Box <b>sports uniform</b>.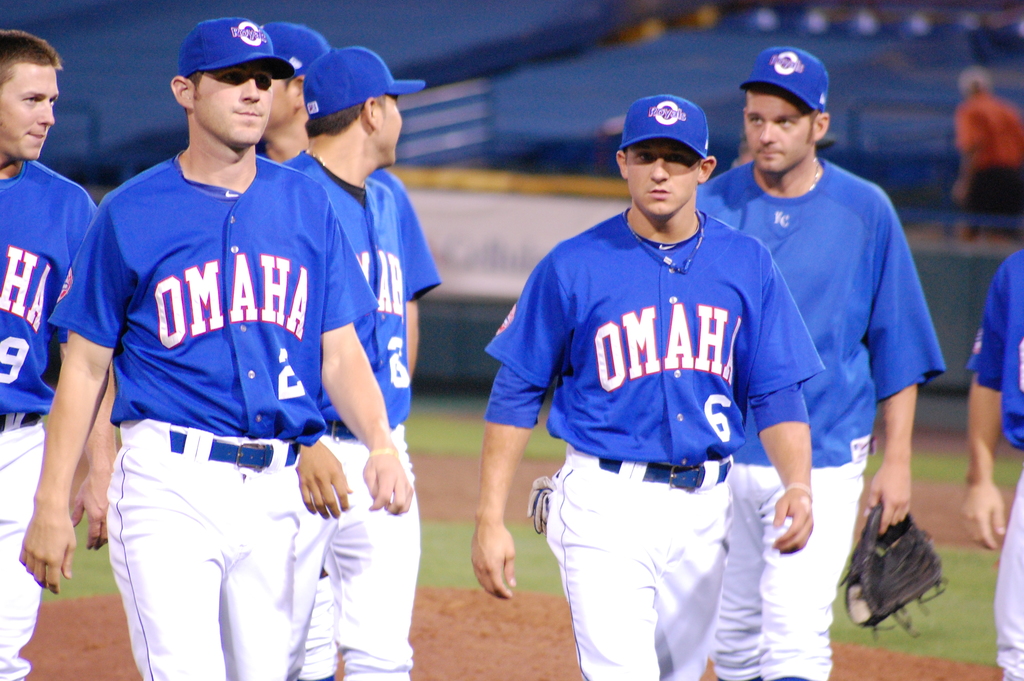
(964, 241, 1023, 680).
